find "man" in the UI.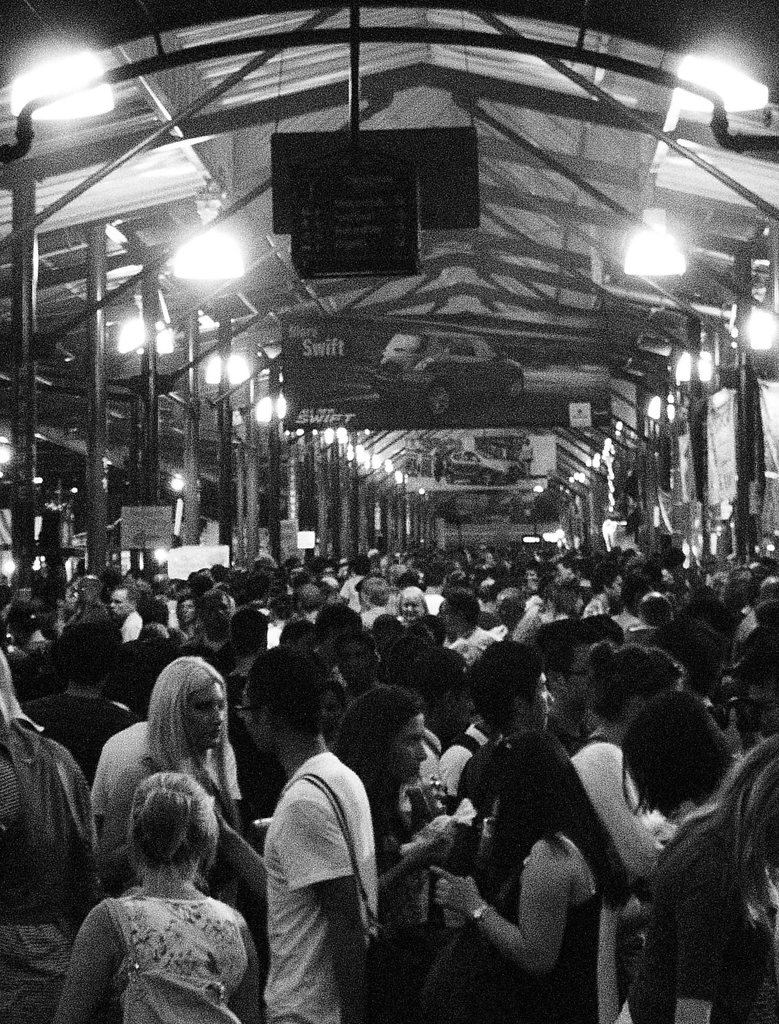
UI element at Rect(41, 577, 81, 636).
